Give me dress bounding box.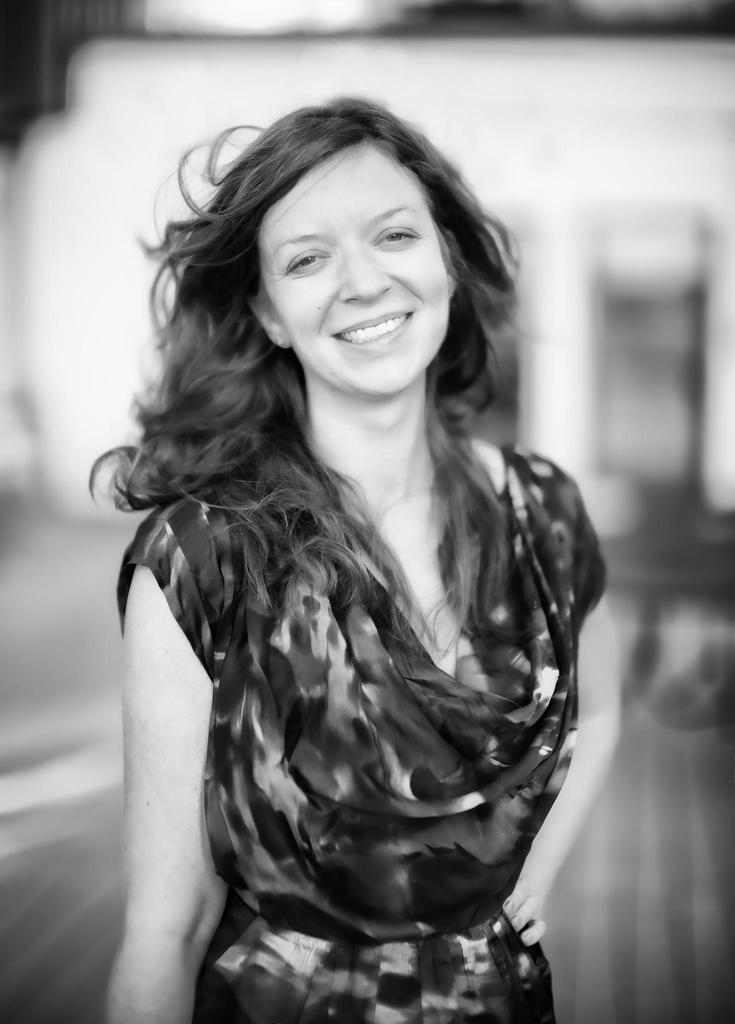
crop(117, 440, 608, 1023).
